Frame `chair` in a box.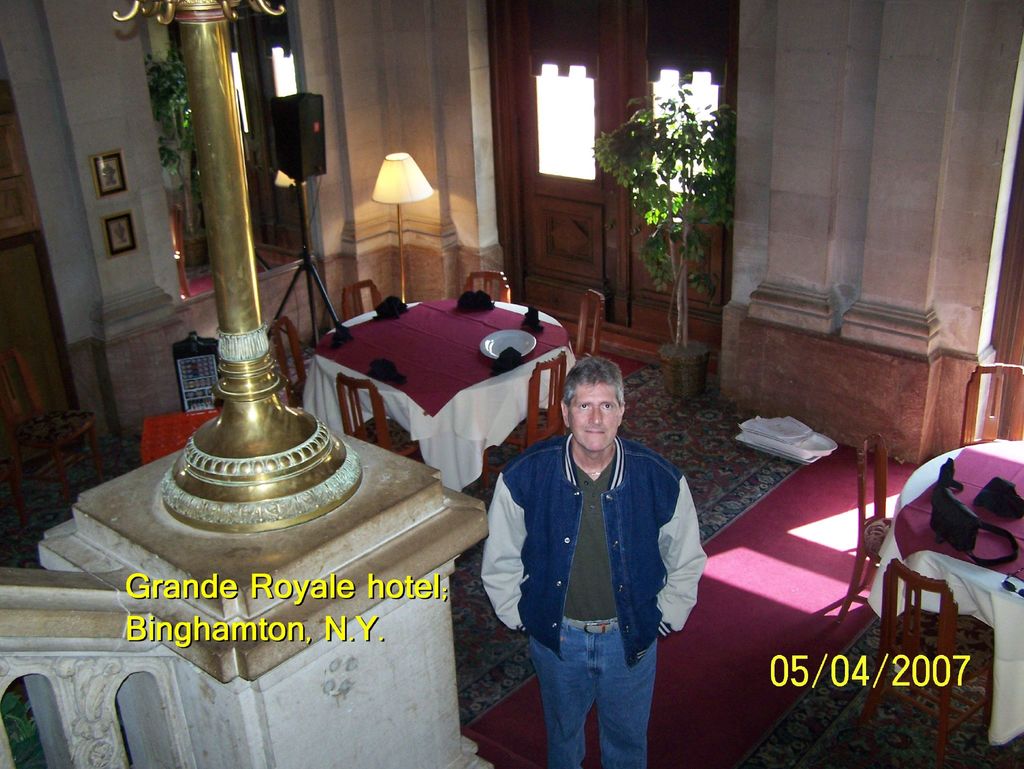
l=0, t=341, r=102, b=533.
